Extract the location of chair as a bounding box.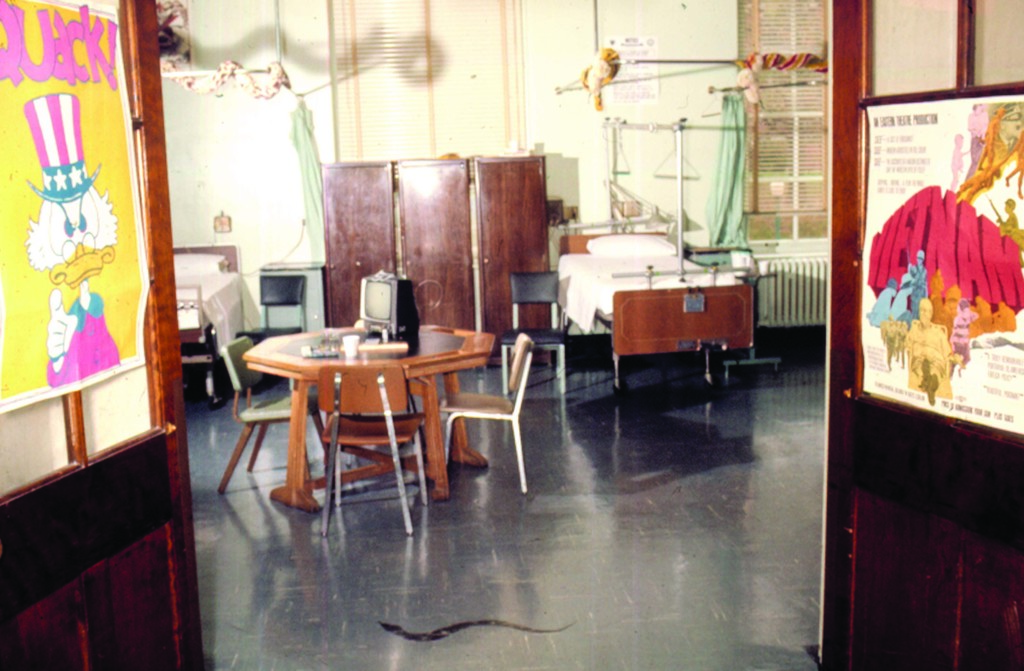
select_region(223, 335, 320, 493).
